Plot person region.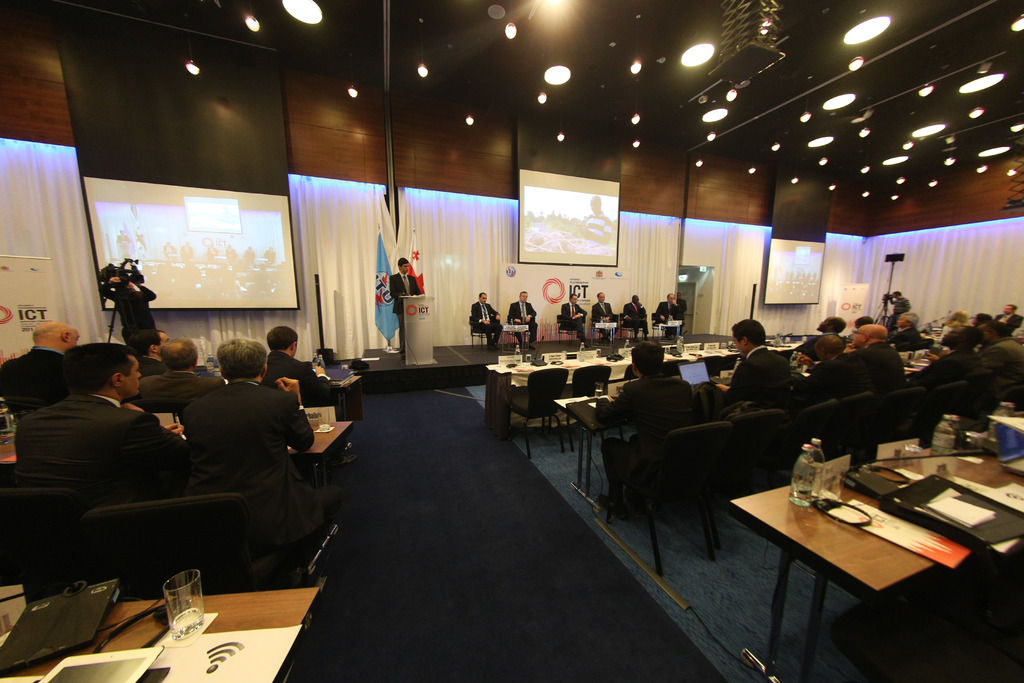
Plotted at {"left": 720, "top": 320, "right": 792, "bottom": 408}.
